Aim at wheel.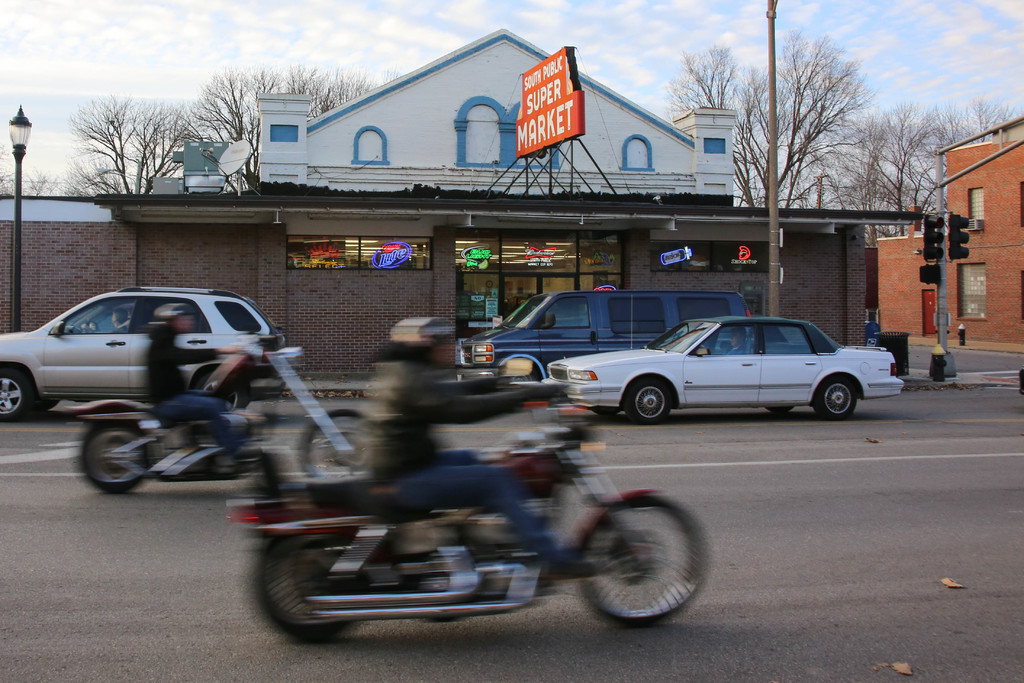
Aimed at 624:381:671:424.
